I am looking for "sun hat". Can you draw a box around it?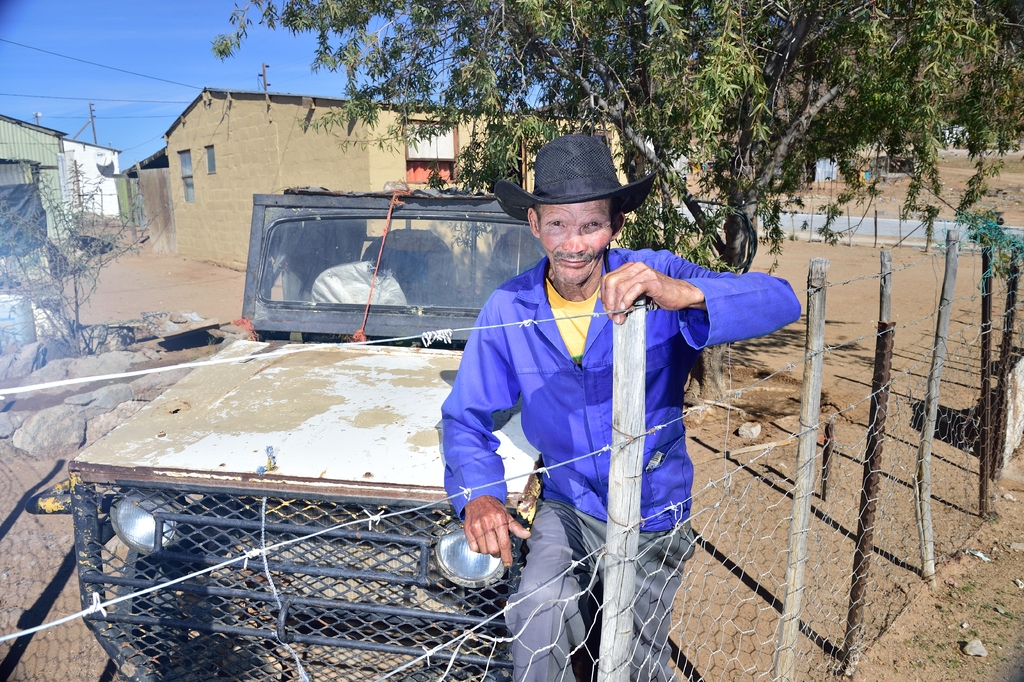
Sure, the bounding box is x1=484 y1=131 x2=658 y2=210.
